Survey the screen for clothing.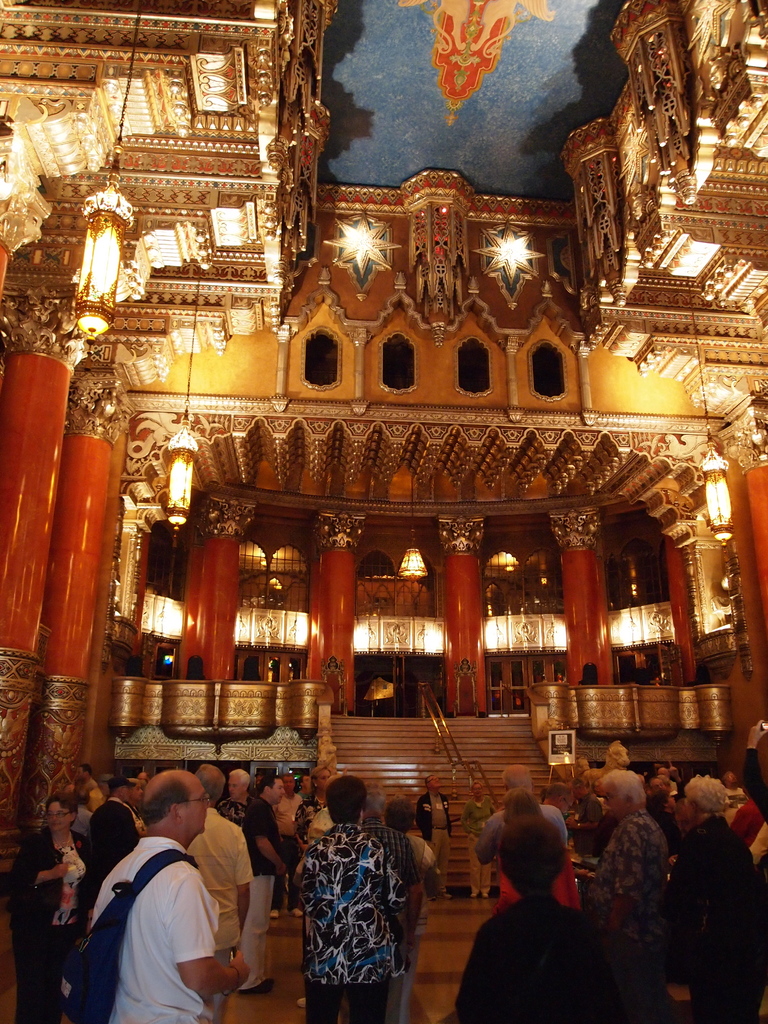
Survey found: (355,814,415,1023).
